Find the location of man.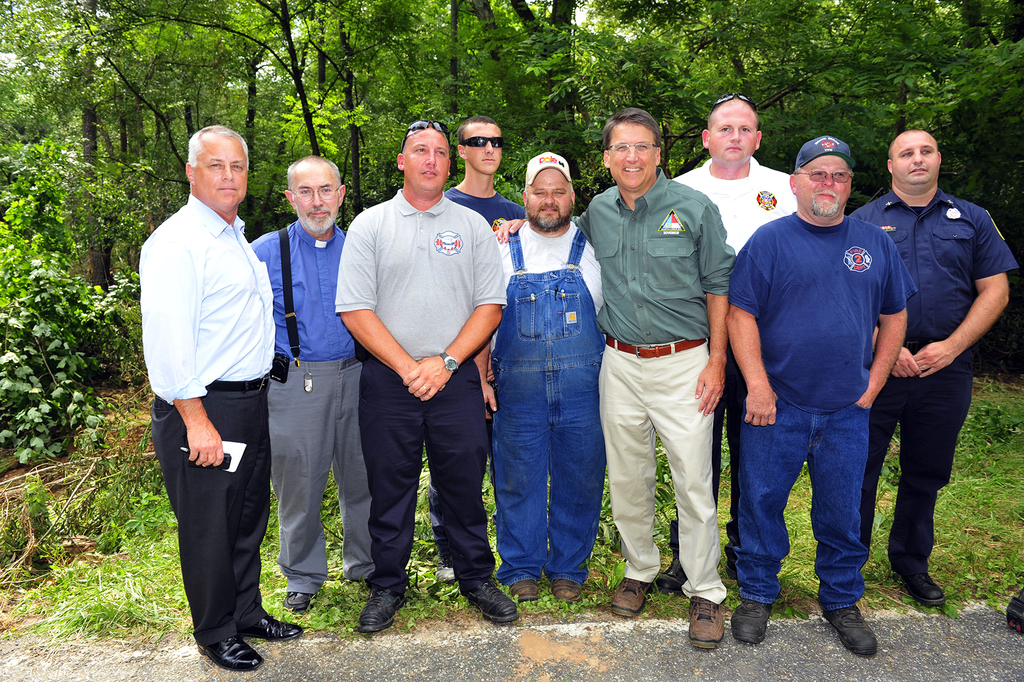
Location: 722, 130, 917, 651.
